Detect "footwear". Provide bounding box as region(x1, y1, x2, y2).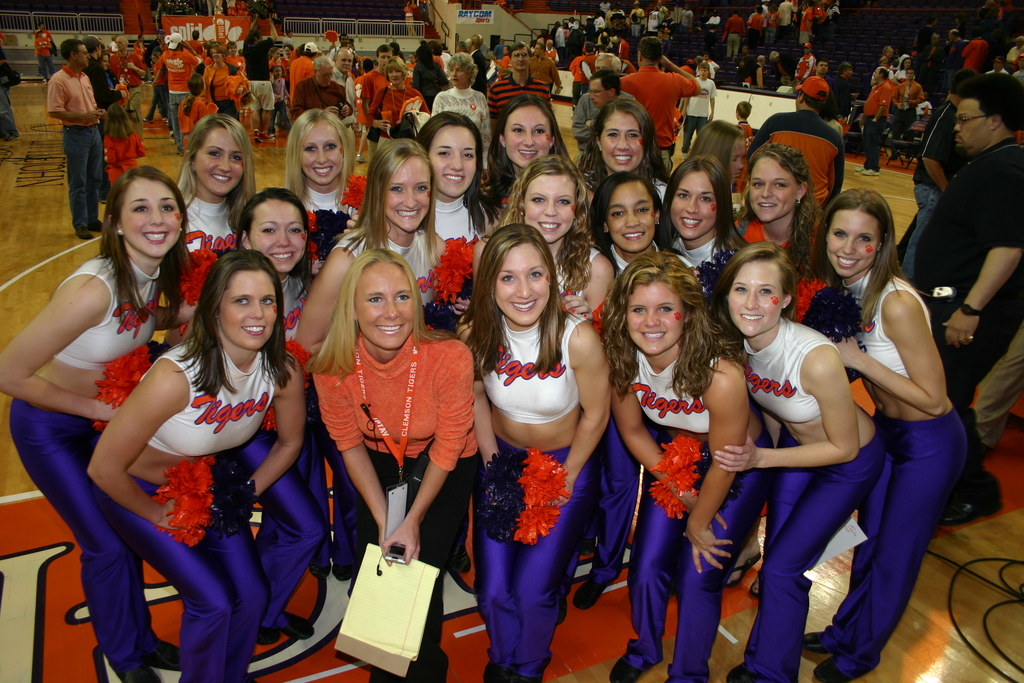
region(356, 154, 366, 161).
